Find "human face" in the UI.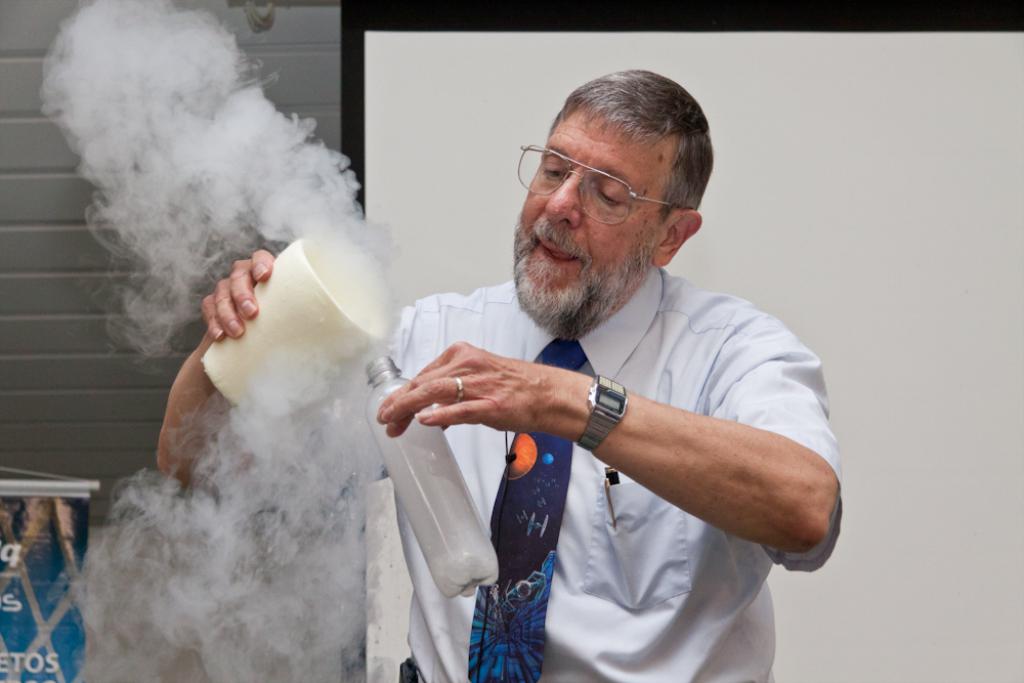
UI element at BBox(513, 114, 669, 325).
